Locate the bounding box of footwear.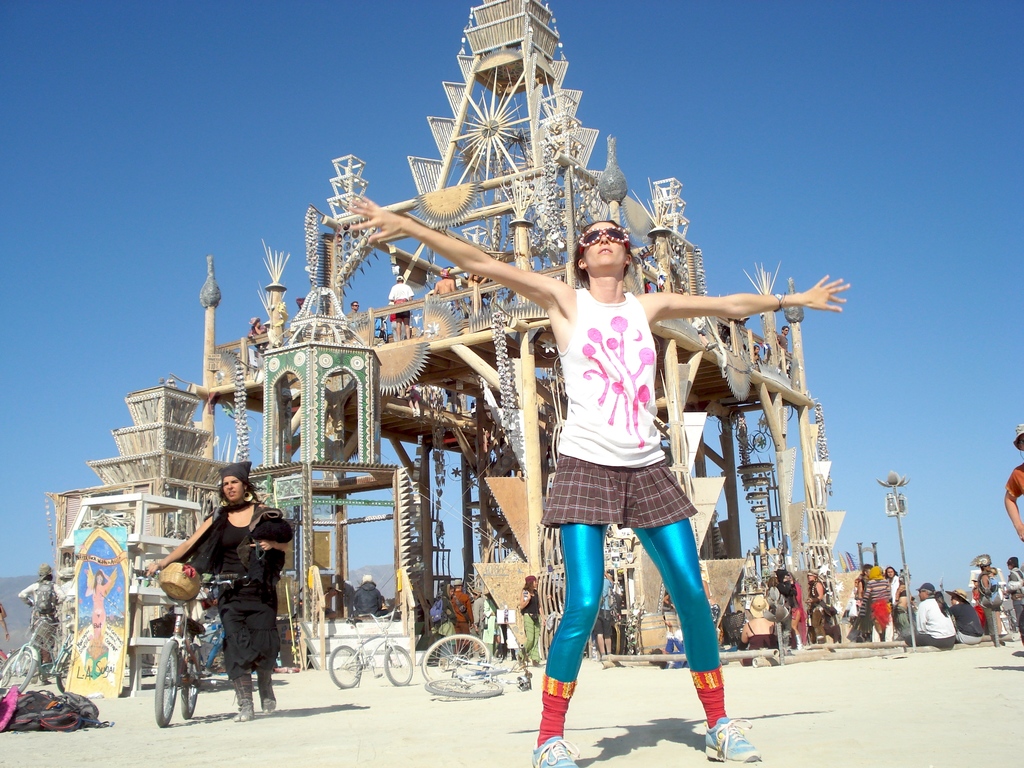
Bounding box: region(530, 735, 580, 767).
